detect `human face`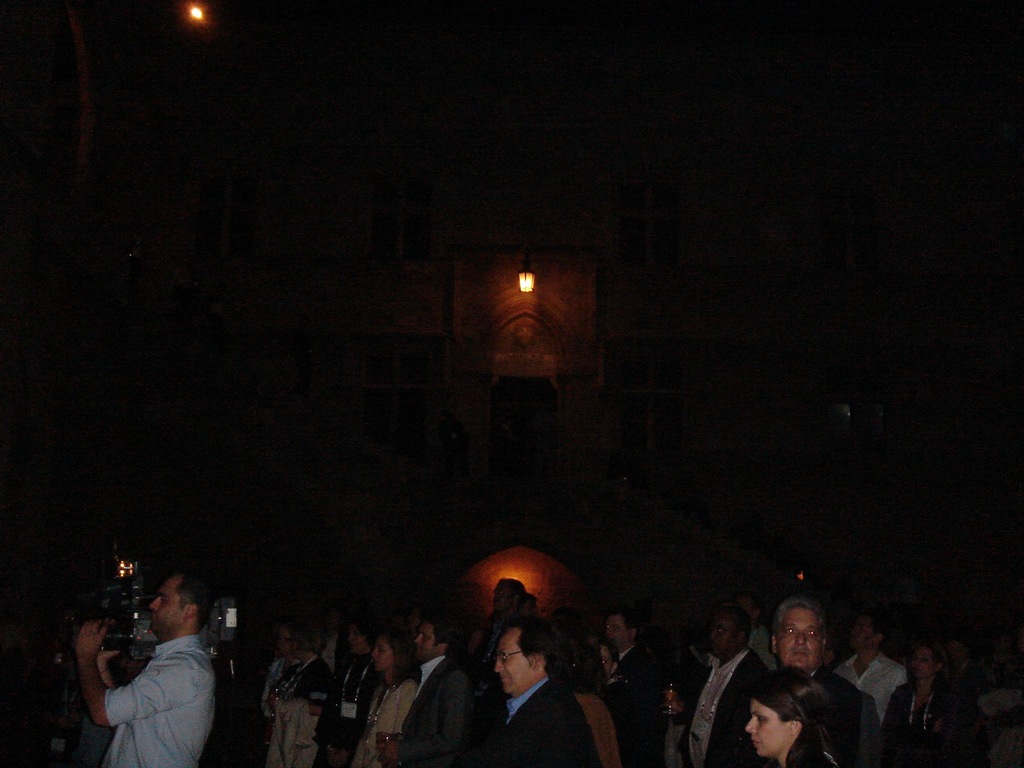
{"x1": 375, "y1": 646, "x2": 392, "y2": 664}
